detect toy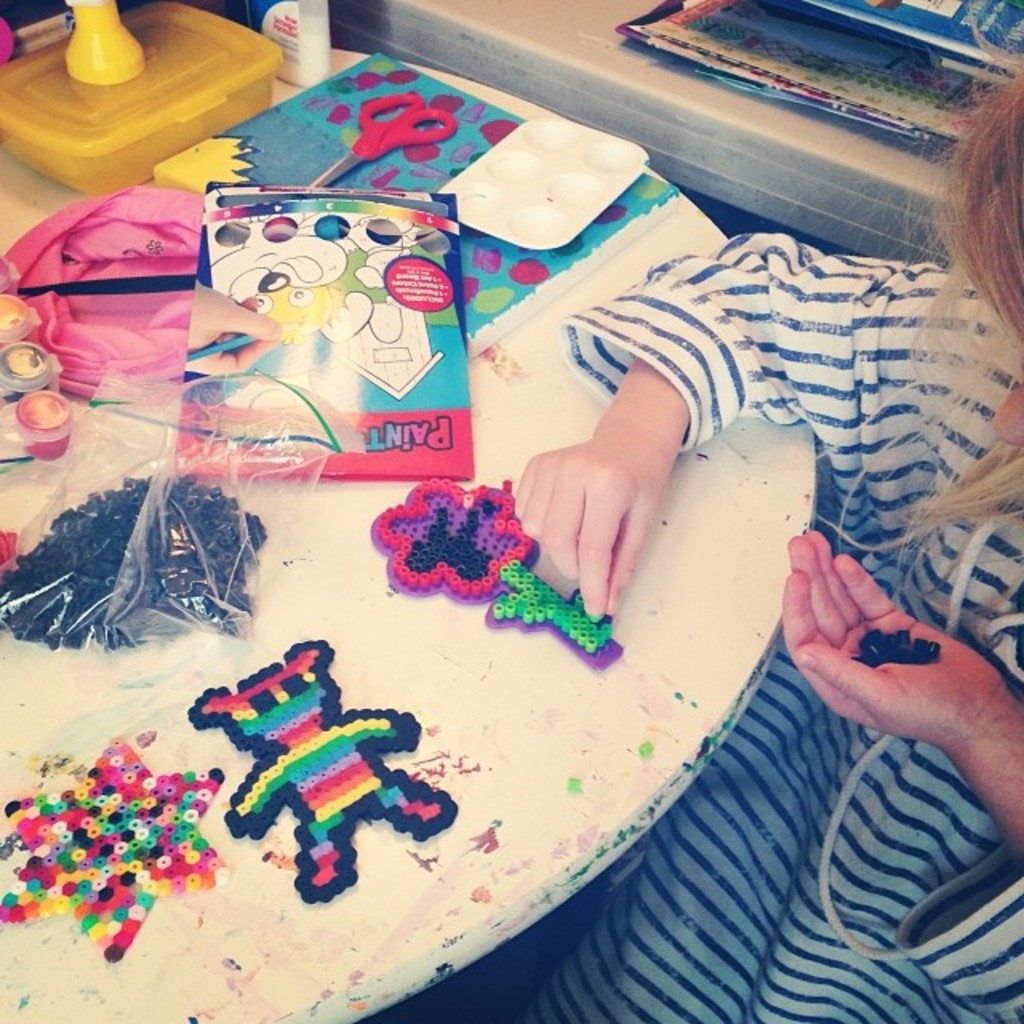
{"left": 371, "top": 477, "right": 534, "bottom": 605}
